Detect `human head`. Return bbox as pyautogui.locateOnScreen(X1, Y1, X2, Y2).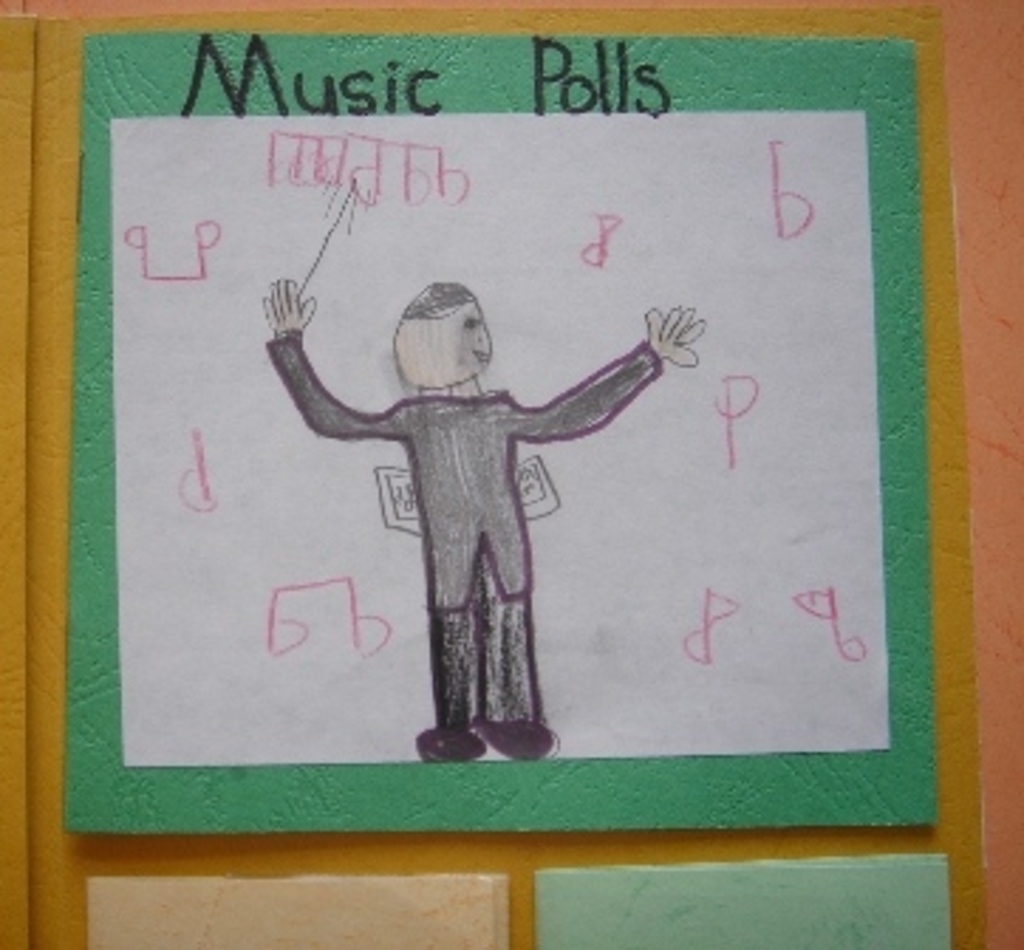
pyautogui.locateOnScreen(368, 266, 515, 396).
